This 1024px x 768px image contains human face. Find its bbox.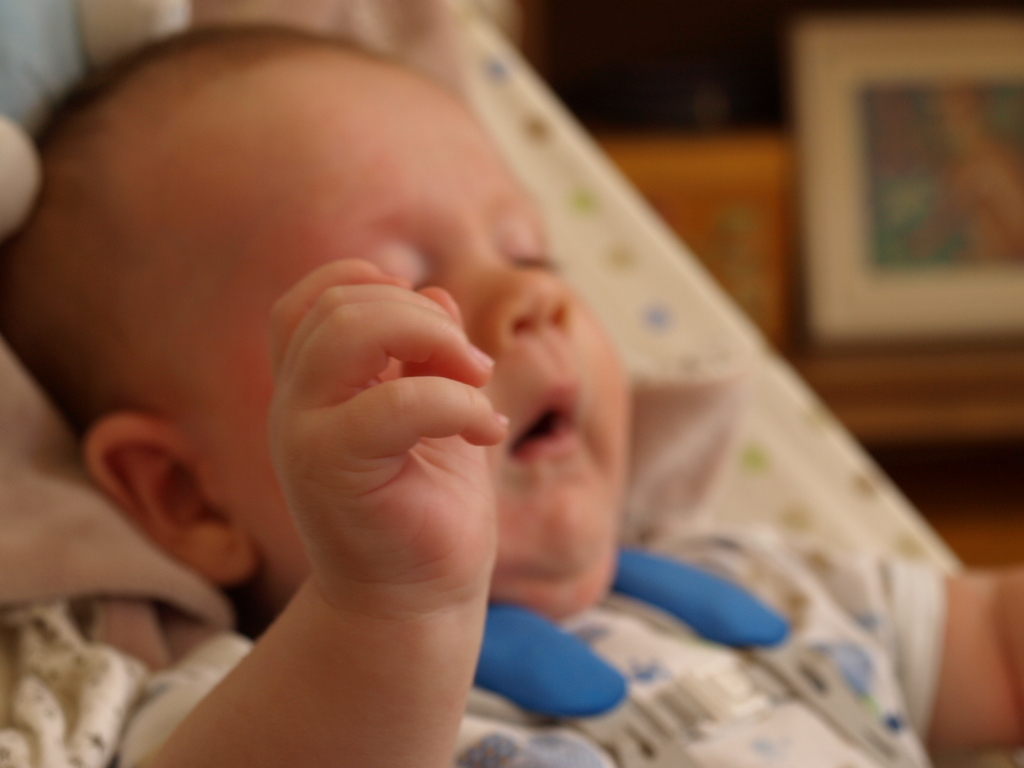
bbox=(154, 58, 644, 553).
